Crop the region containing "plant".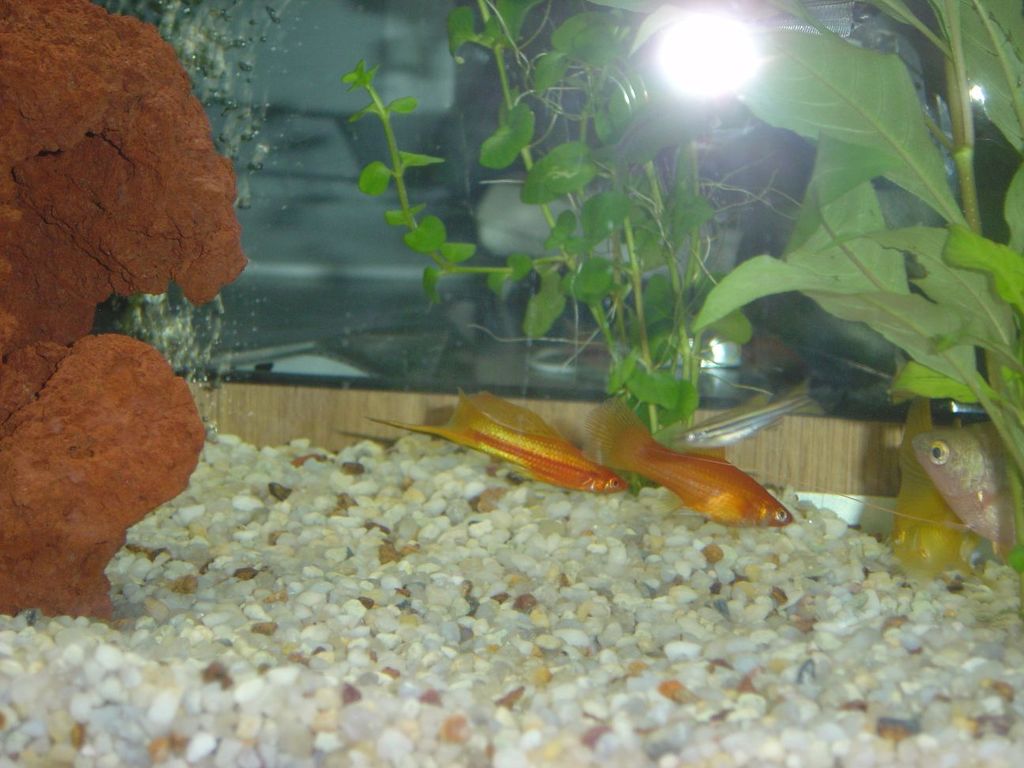
Crop region: [left=673, top=0, right=1023, bottom=568].
